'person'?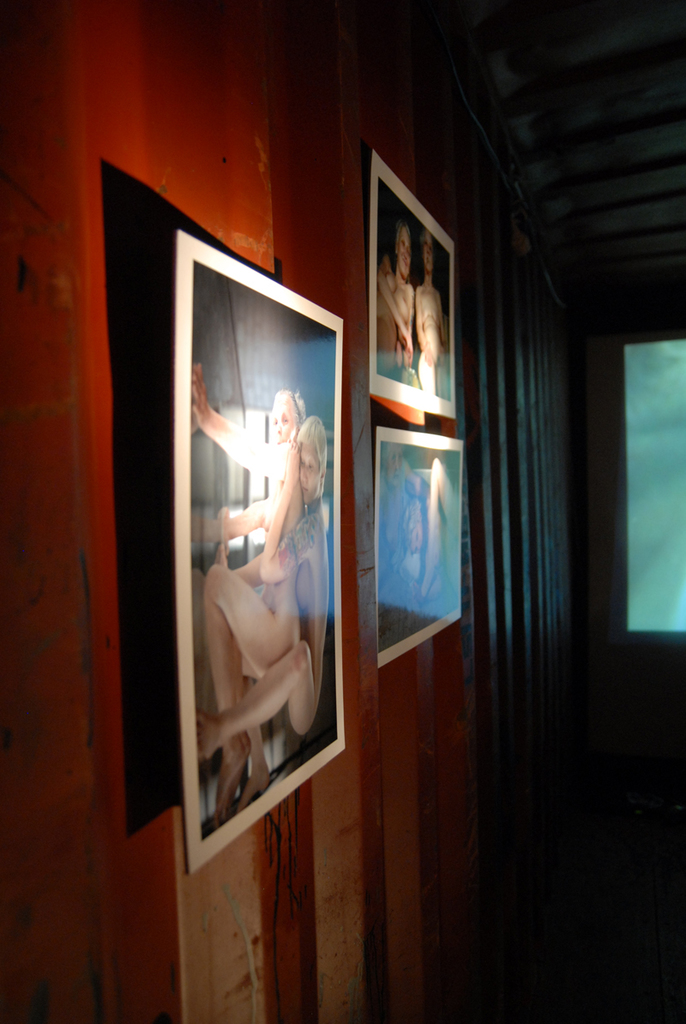
(171,330,334,859)
